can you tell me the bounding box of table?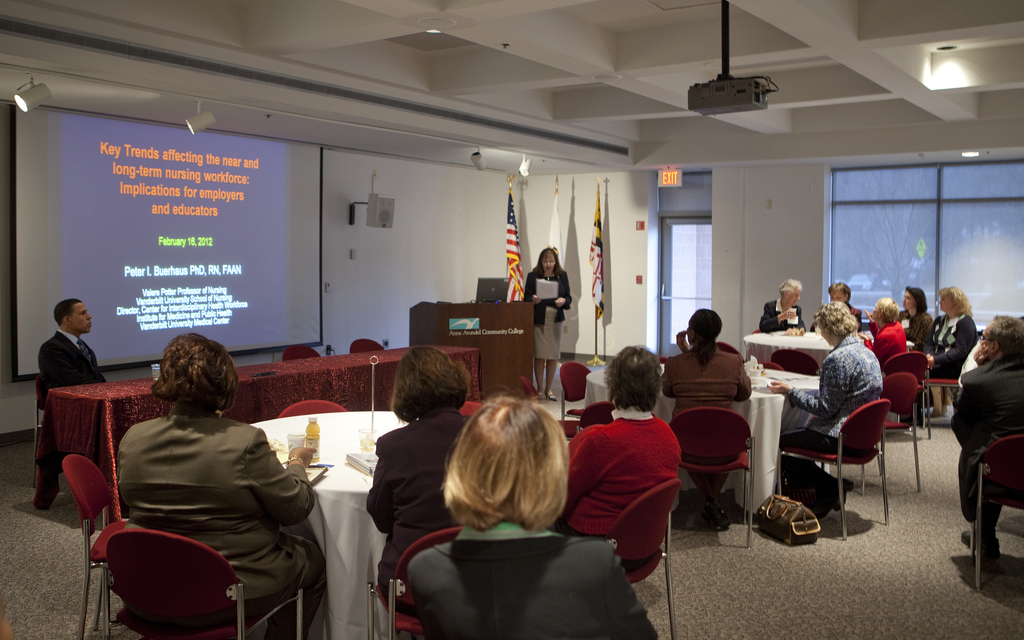
left=243, top=406, right=404, bottom=639.
